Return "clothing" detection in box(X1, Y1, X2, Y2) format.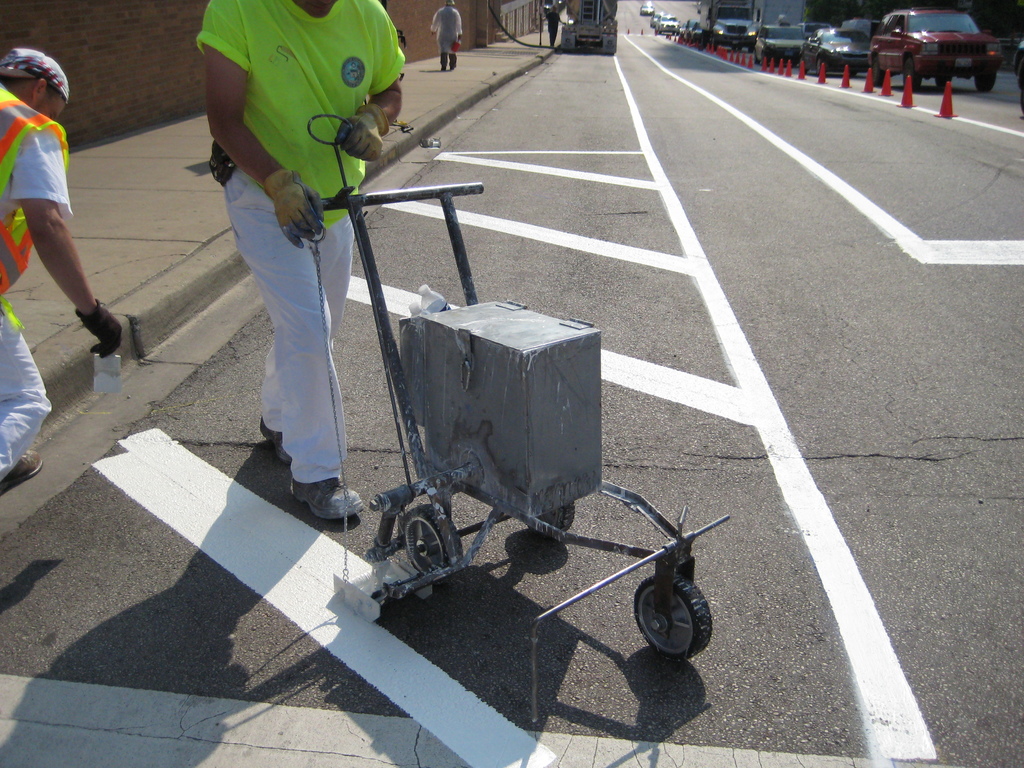
box(1015, 41, 1023, 115).
